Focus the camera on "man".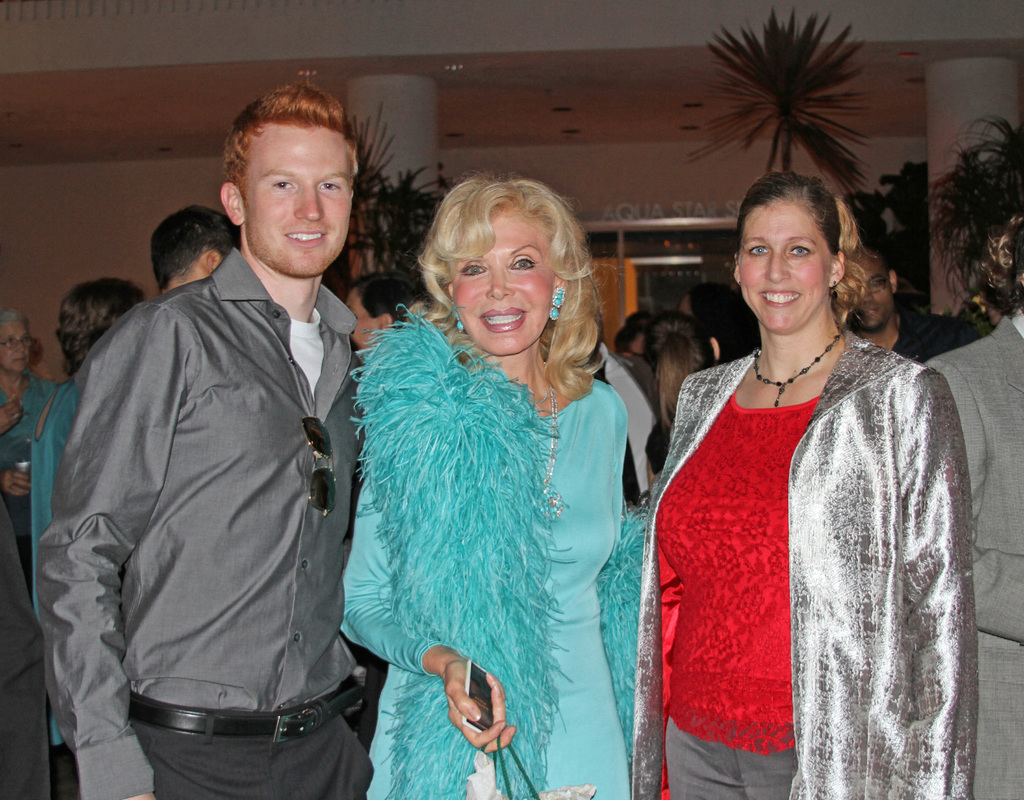
Focus region: 135 205 246 300.
